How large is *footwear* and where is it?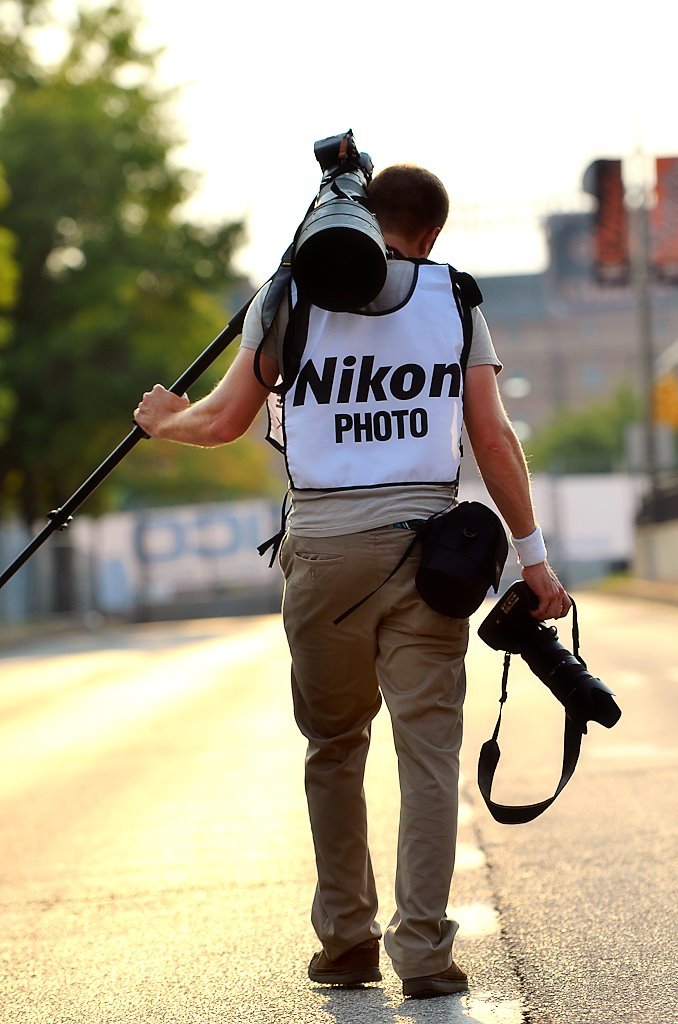
Bounding box: Rect(386, 925, 465, 1001).
